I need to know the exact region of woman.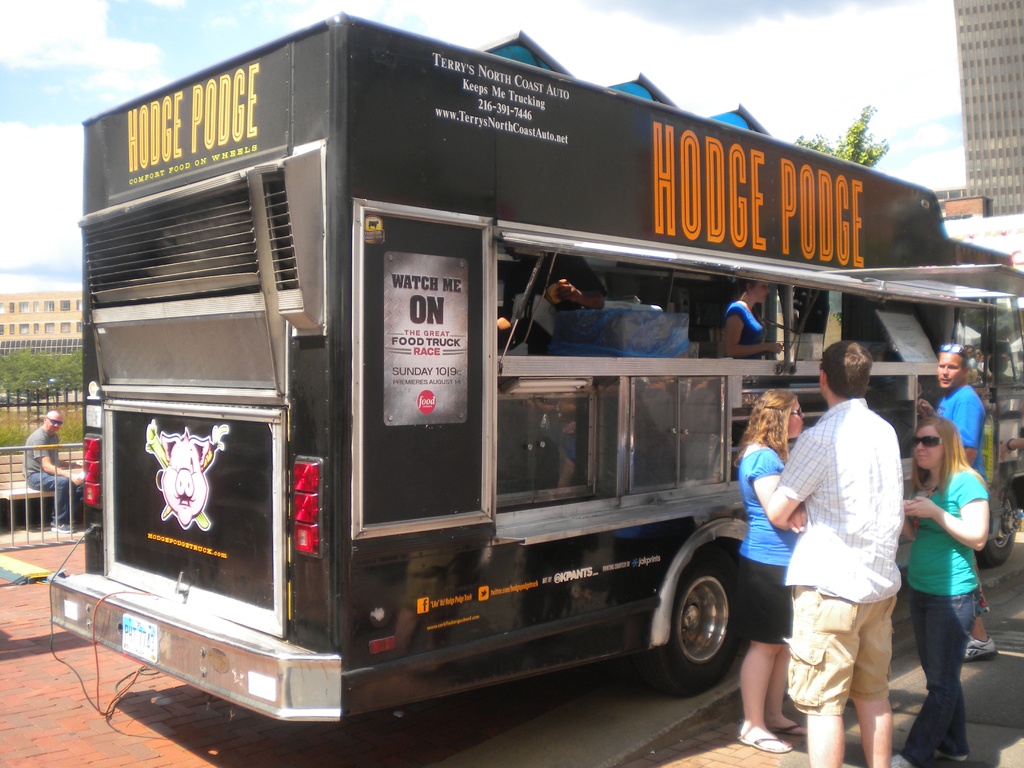
Region: bbox=(718, 276, 791, 365).
